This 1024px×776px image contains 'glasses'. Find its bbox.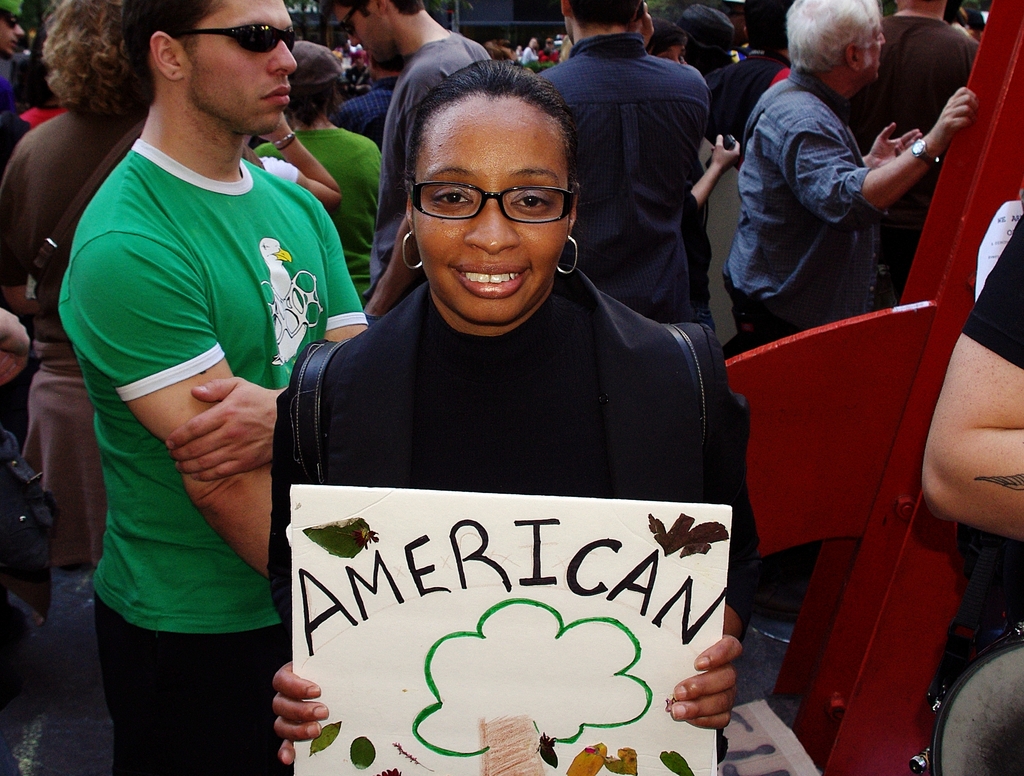
[x1=168, y1=21, x2=294, y2=56].
